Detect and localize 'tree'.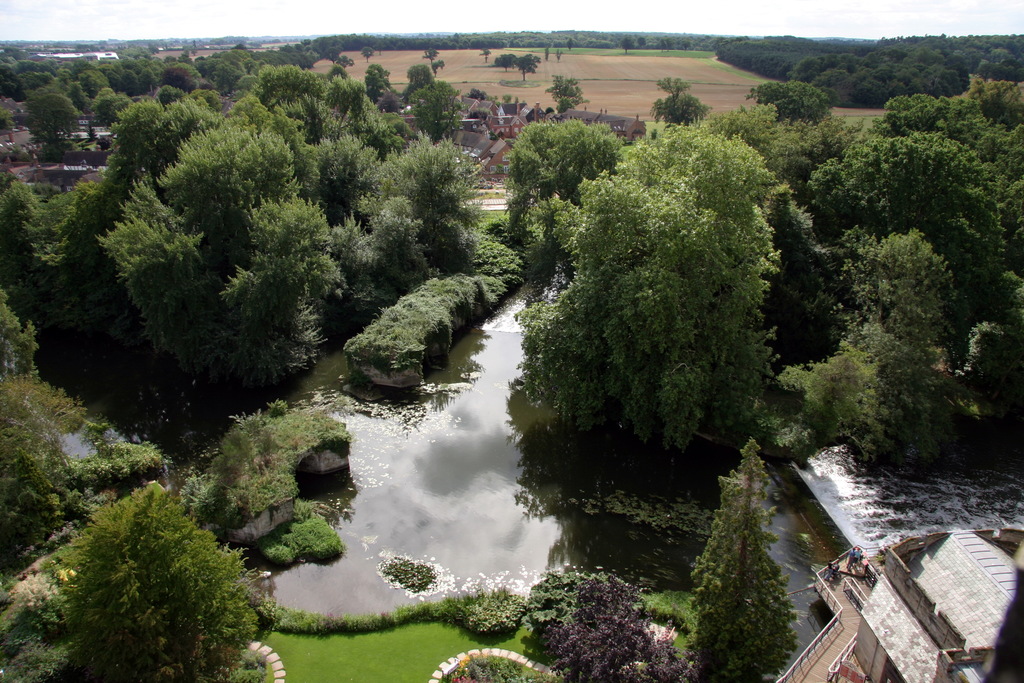
Localized at <bbox>43, 479, 261, 682</bbox>.
